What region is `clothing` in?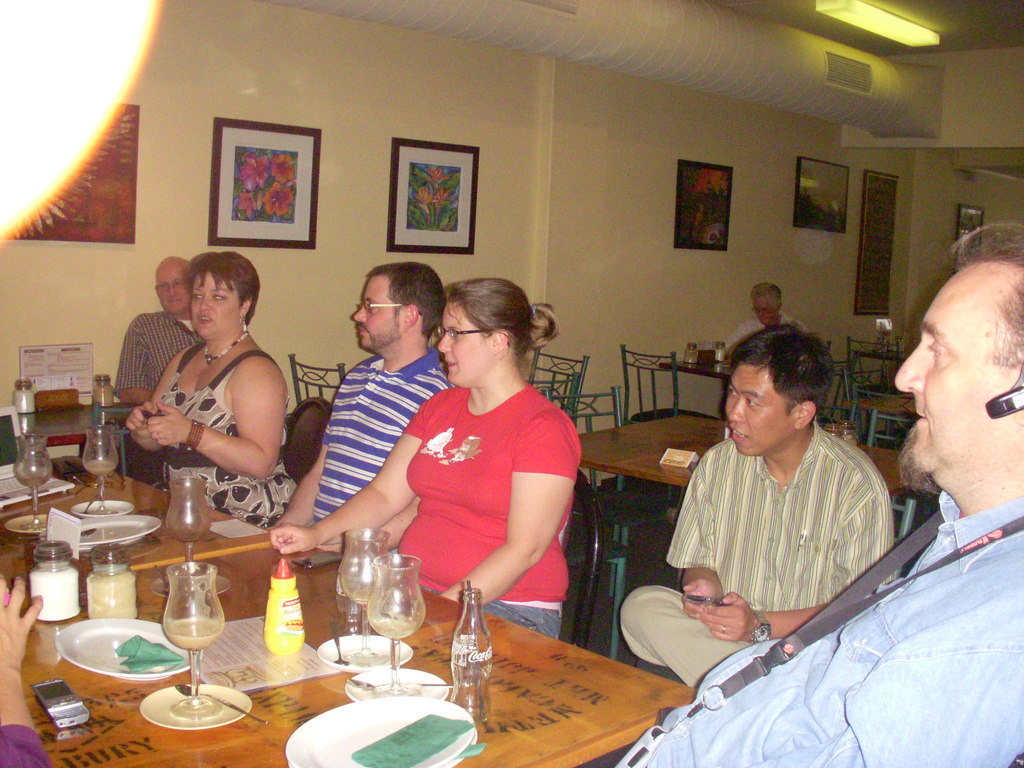
616:415:894:700.
